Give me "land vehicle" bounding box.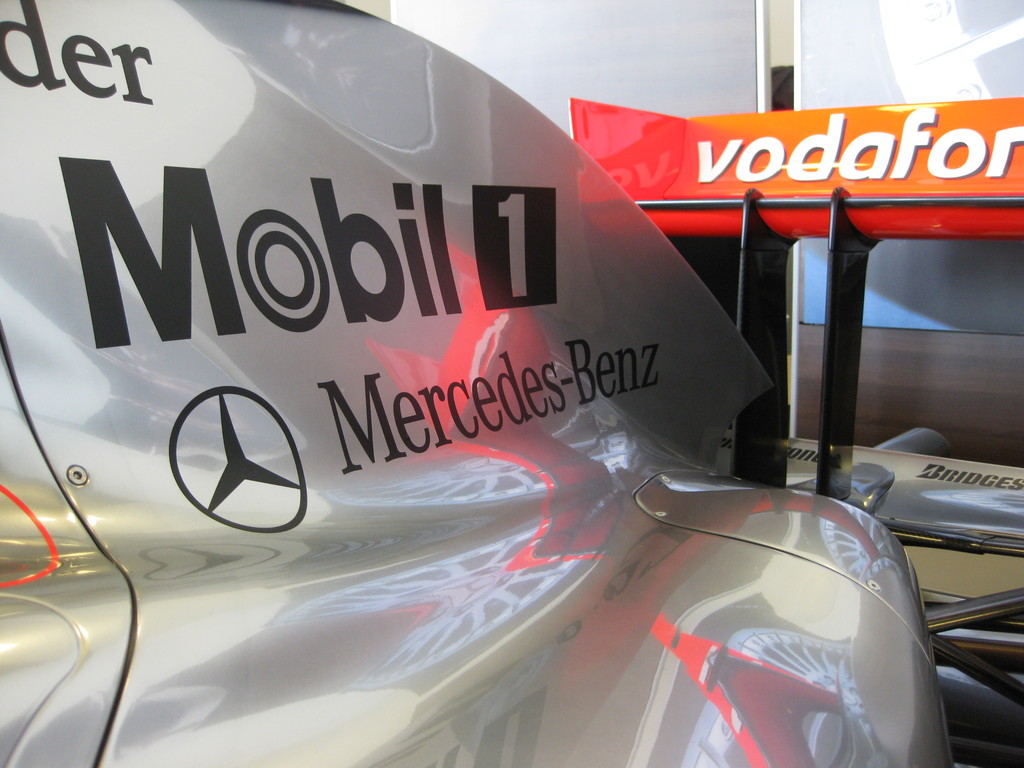
<bbox>0, 0, 1023, 767</bbox>.
